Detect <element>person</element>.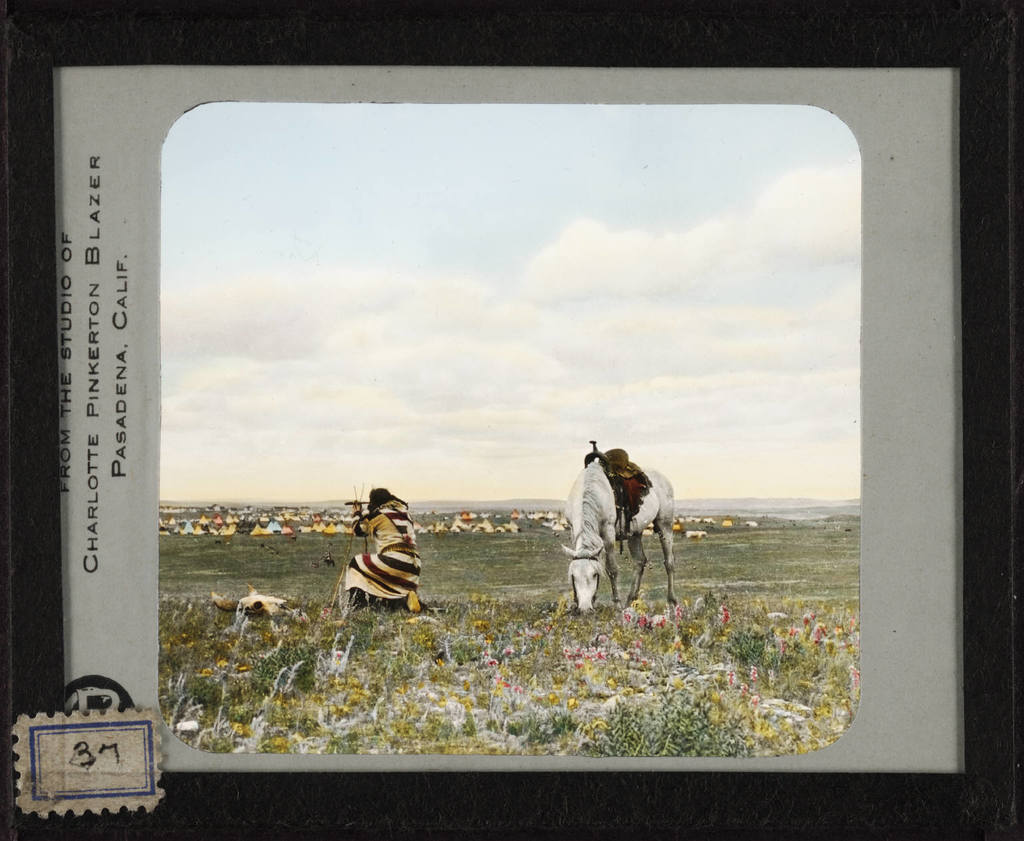
Detected at bbox=[337, 486, 422, 620].
